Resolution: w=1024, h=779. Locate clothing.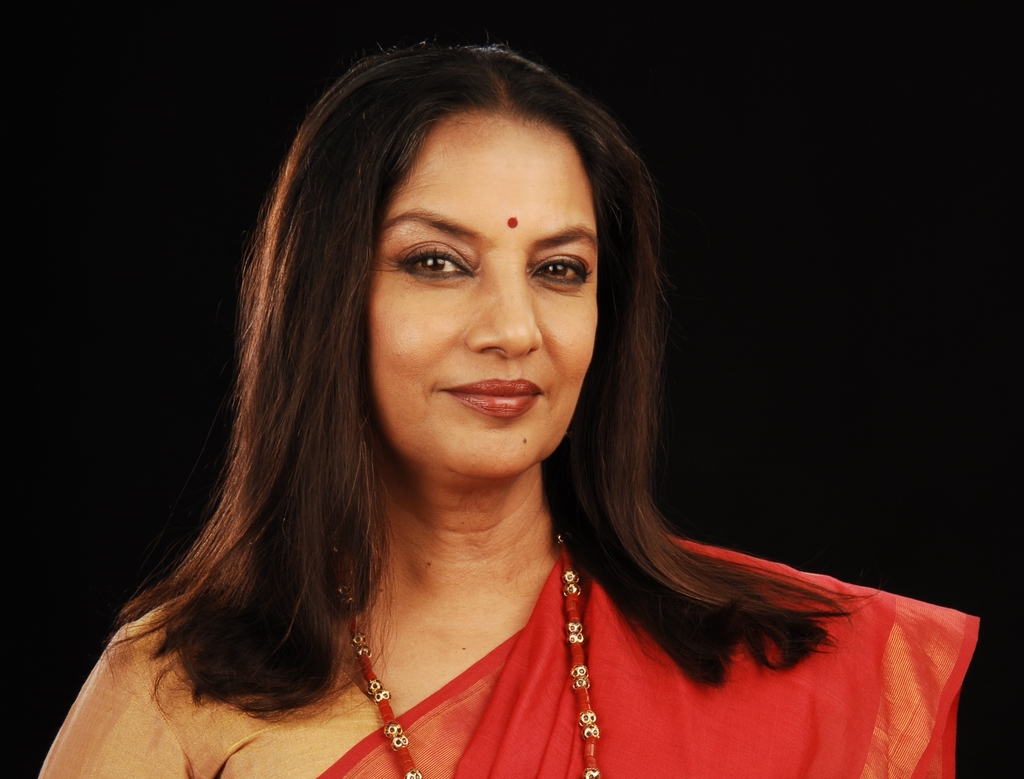
rect(33, 498, 979, 776).
